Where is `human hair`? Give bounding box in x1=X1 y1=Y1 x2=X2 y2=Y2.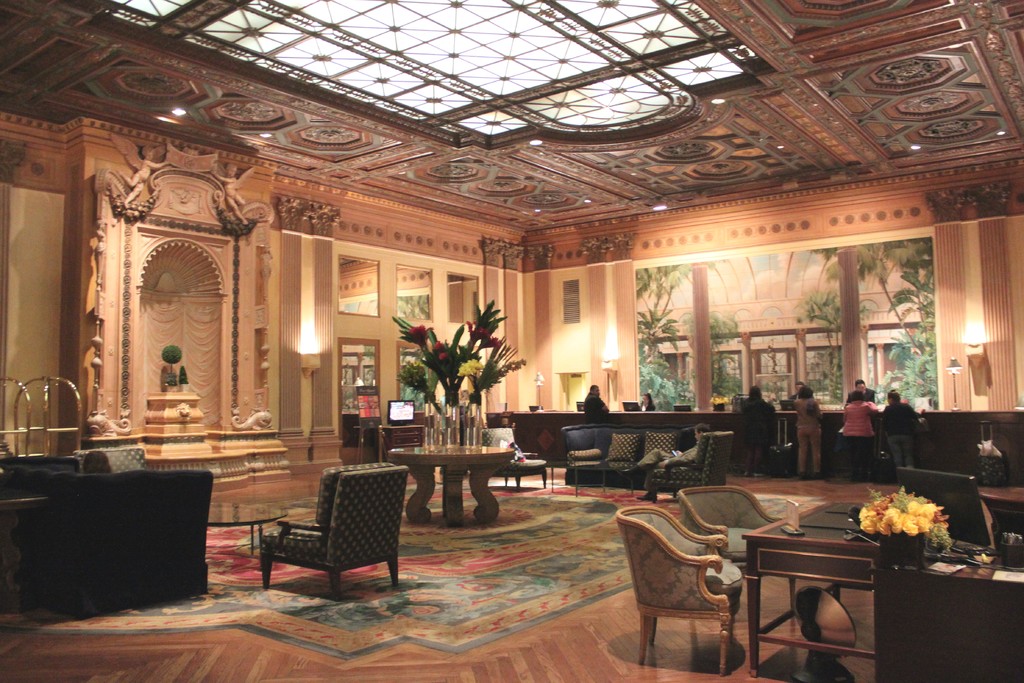
x1=887 y1=388 x2=901 y2=404.
